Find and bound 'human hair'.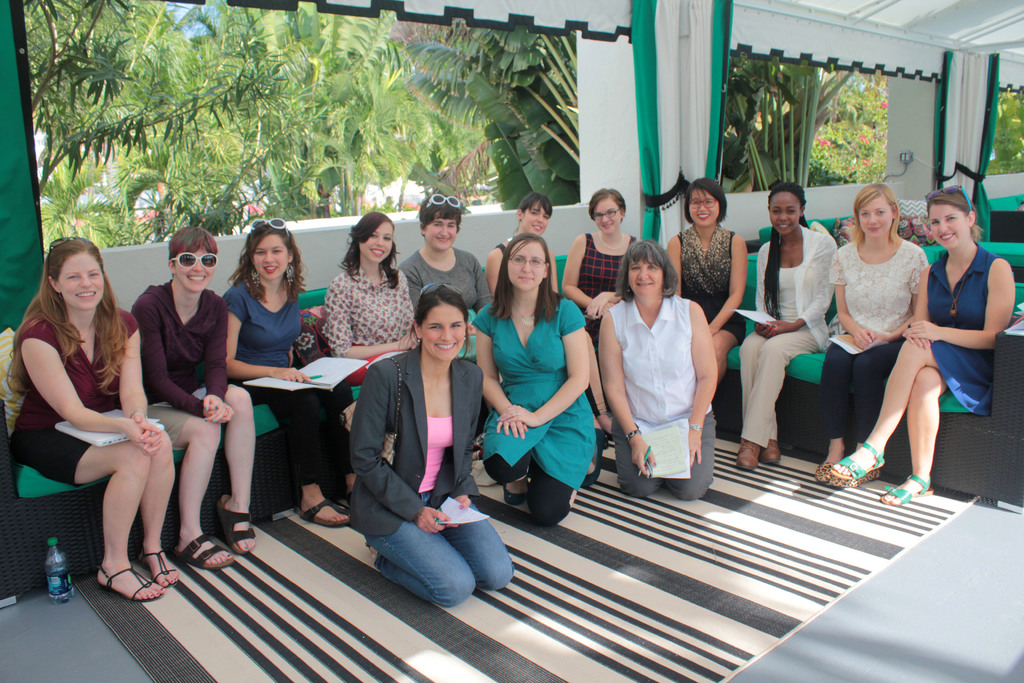
Bound: left=926, top=189, right=986, bottom=240.
